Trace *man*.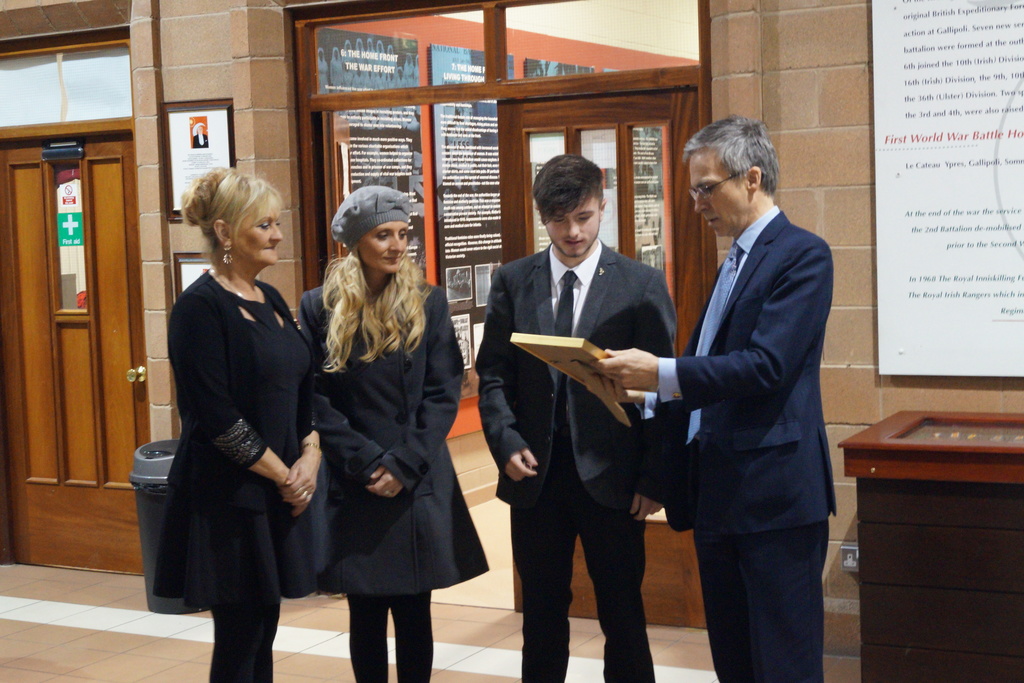
Traced to [612,99,831,682].
